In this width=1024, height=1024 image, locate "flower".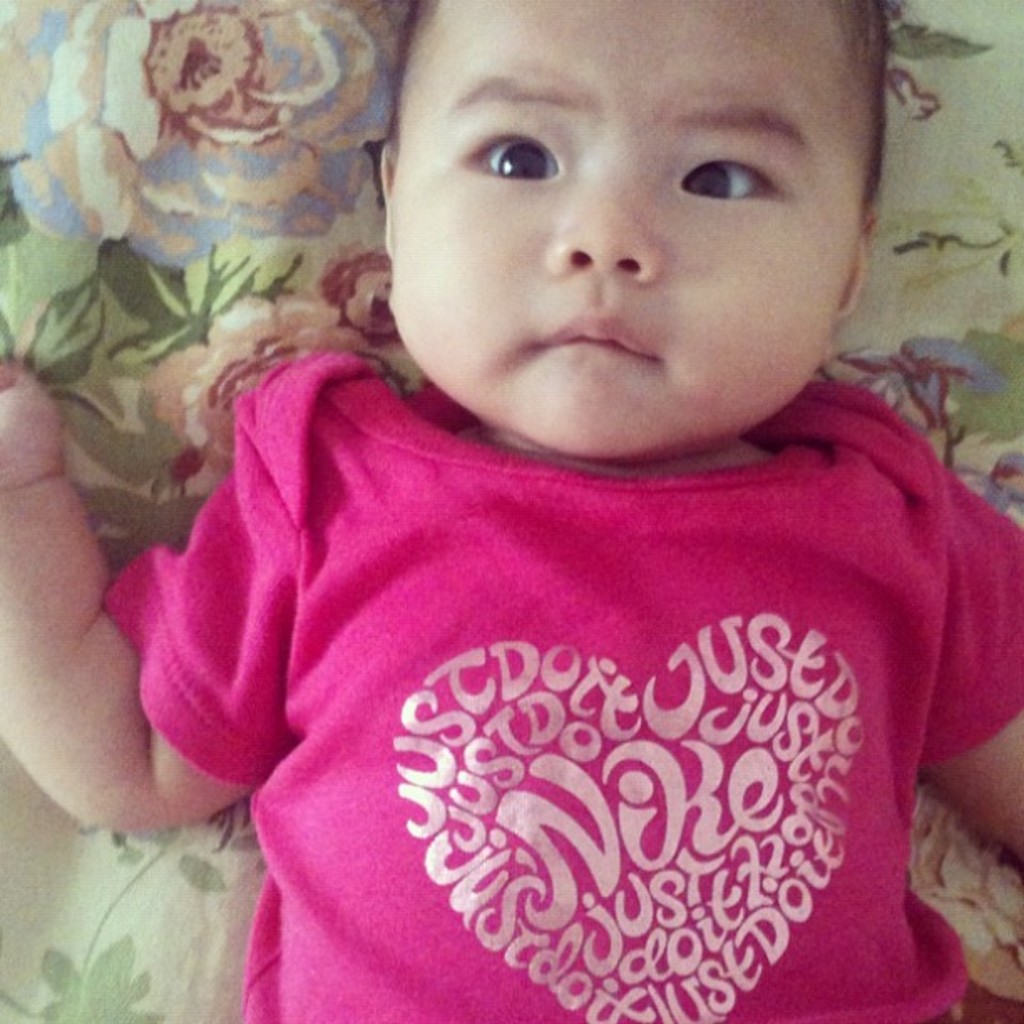
Bounding box: {"left": 838, "top": 336, "right": 997, "bottom": 425}.
